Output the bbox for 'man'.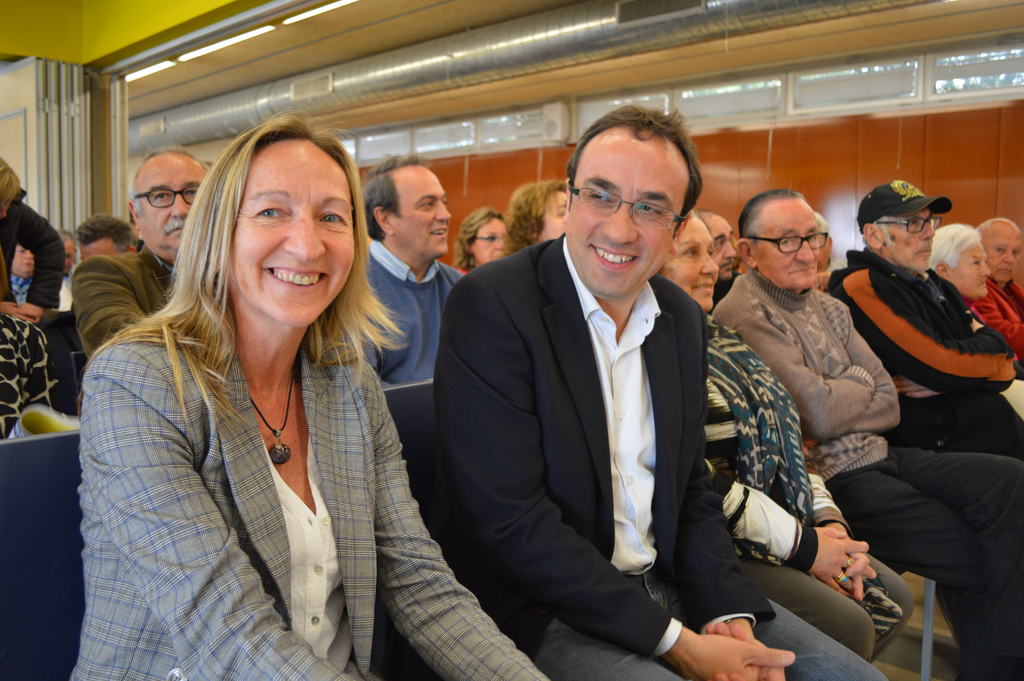
<bbox>361, 152, 466, 389</bbox>.
